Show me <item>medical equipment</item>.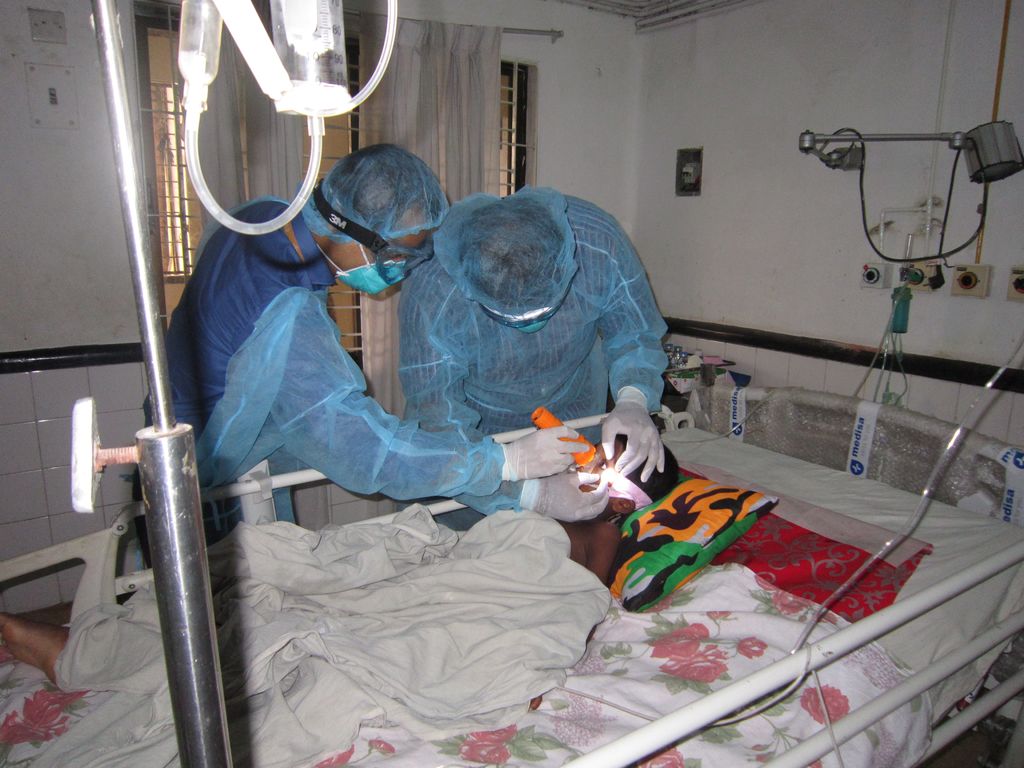
<item>medical equipment</item> is here: box=[649, 340, 746, 506].
